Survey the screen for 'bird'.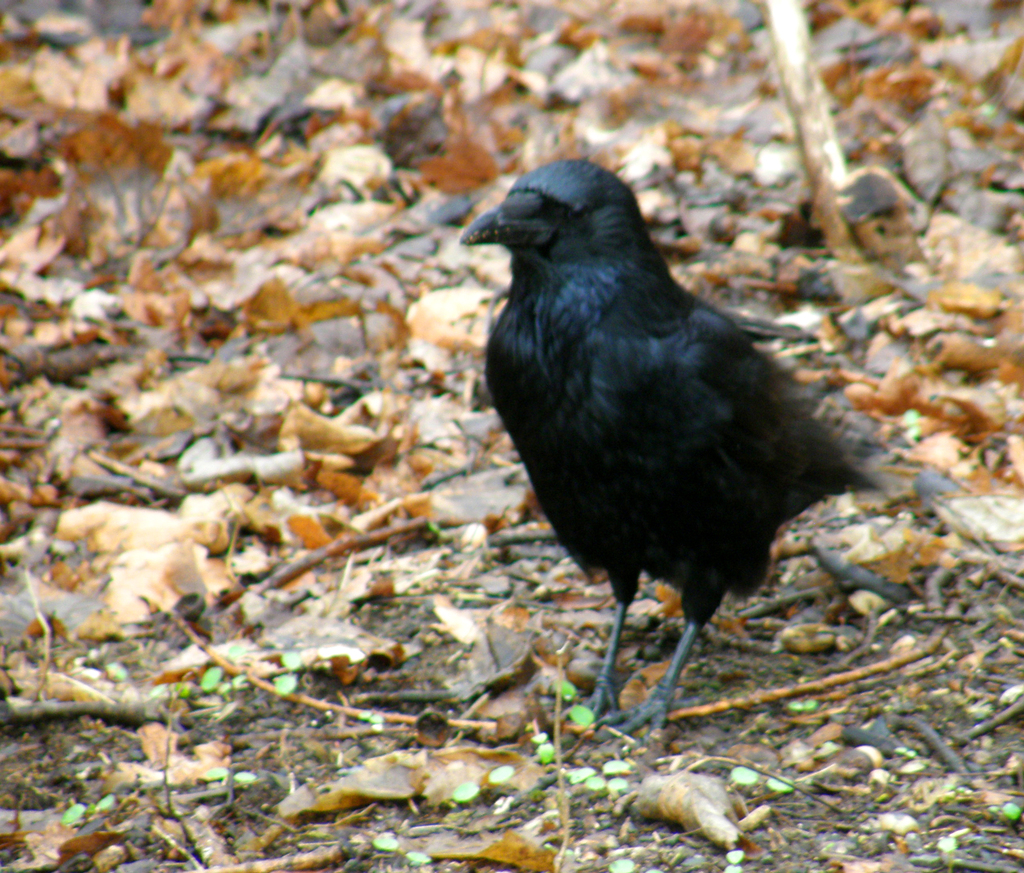
Survey found: l=445, t=161, r=899, b=737.
